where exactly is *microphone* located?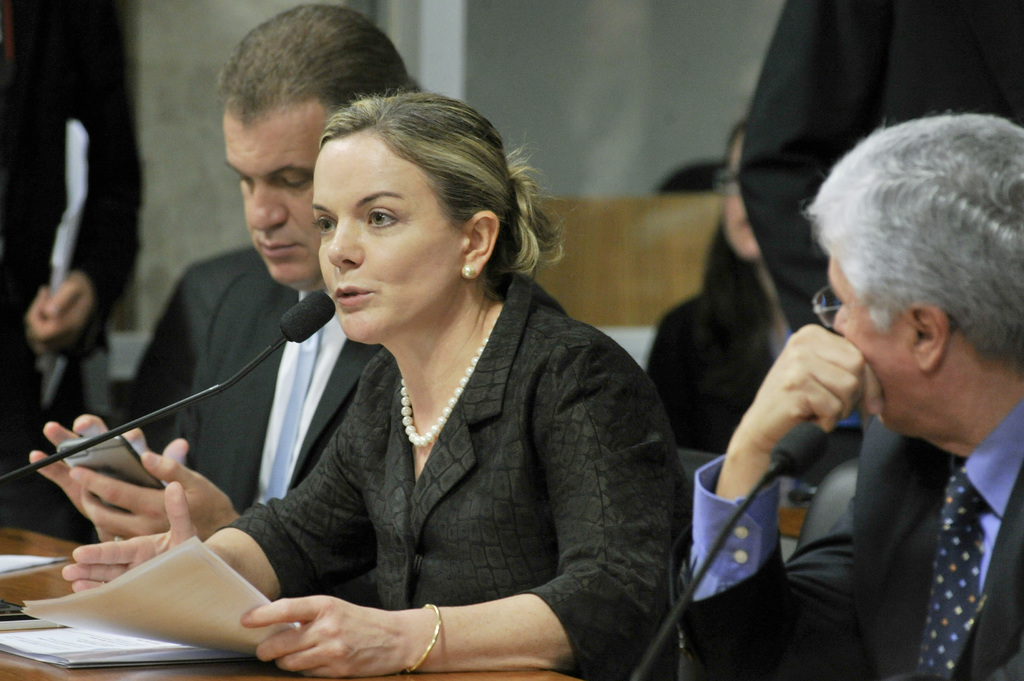
Its bounding box is {"x1": 275, "y1": 285, "x2": 341, "y2": 344}.
